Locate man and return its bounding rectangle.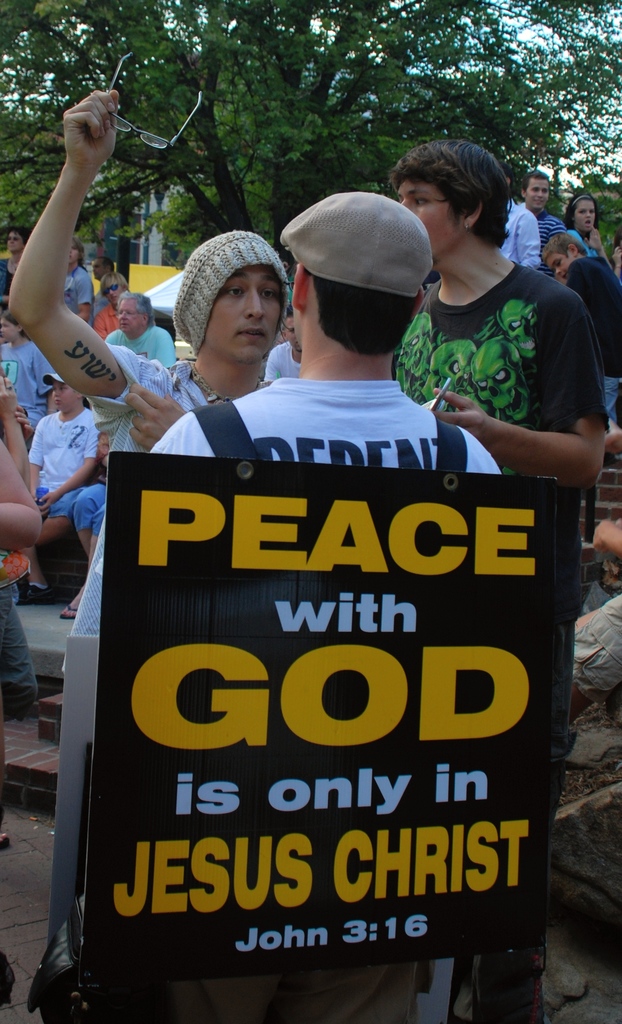
bbox(519, 164, 564, 280).
